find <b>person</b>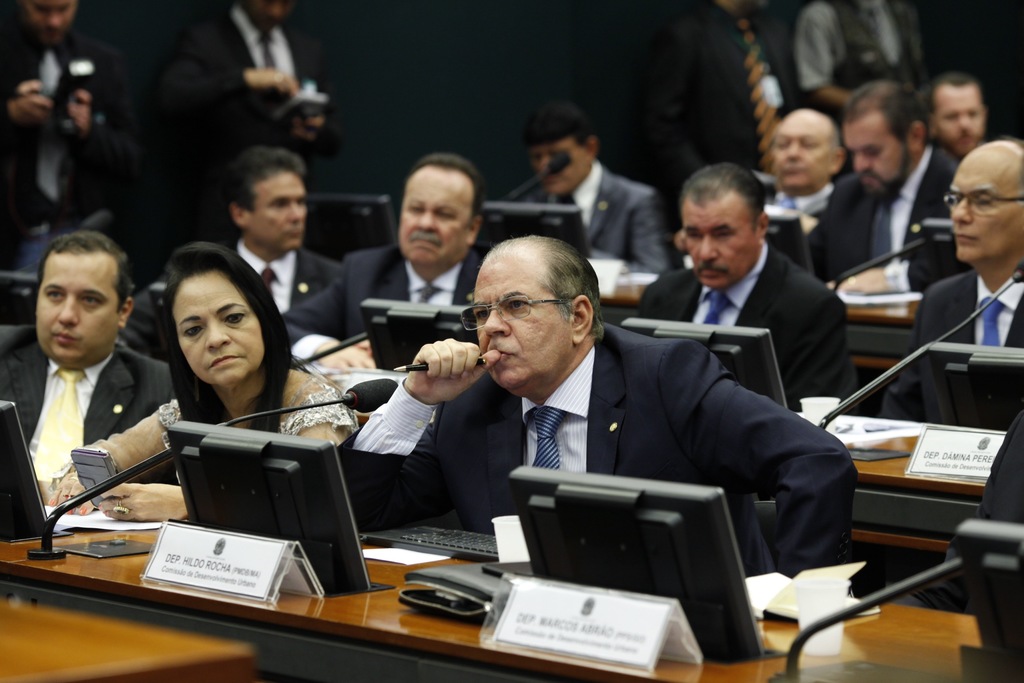
detection(656, 0, 803, 202)
